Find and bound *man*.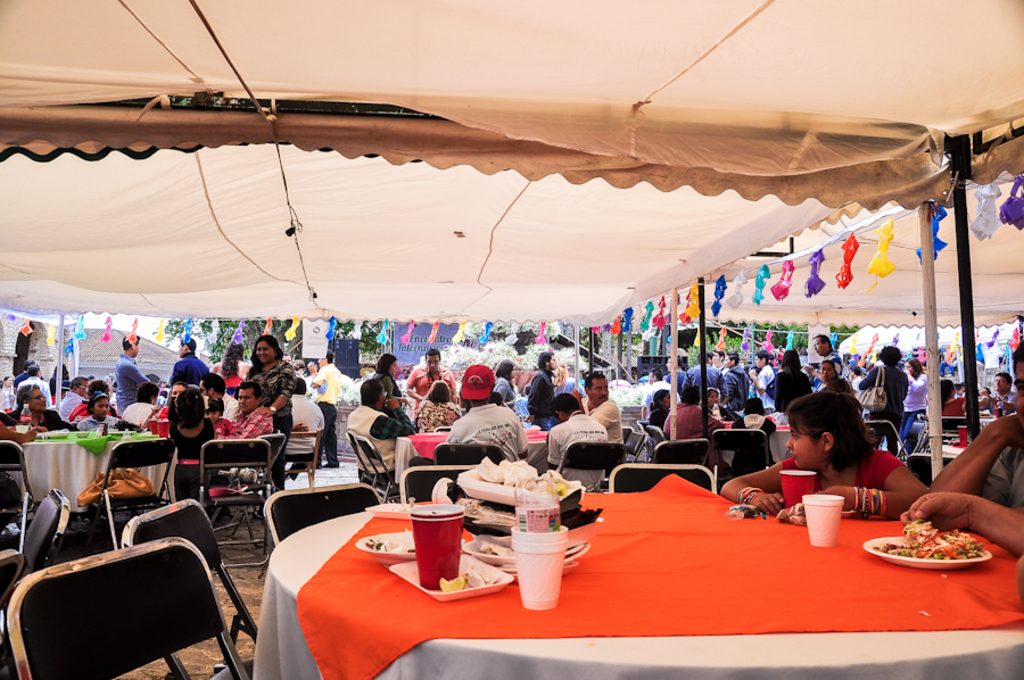
Bound: {"left": 216, "top": 376, "right": 280, "bottom": 515}.
